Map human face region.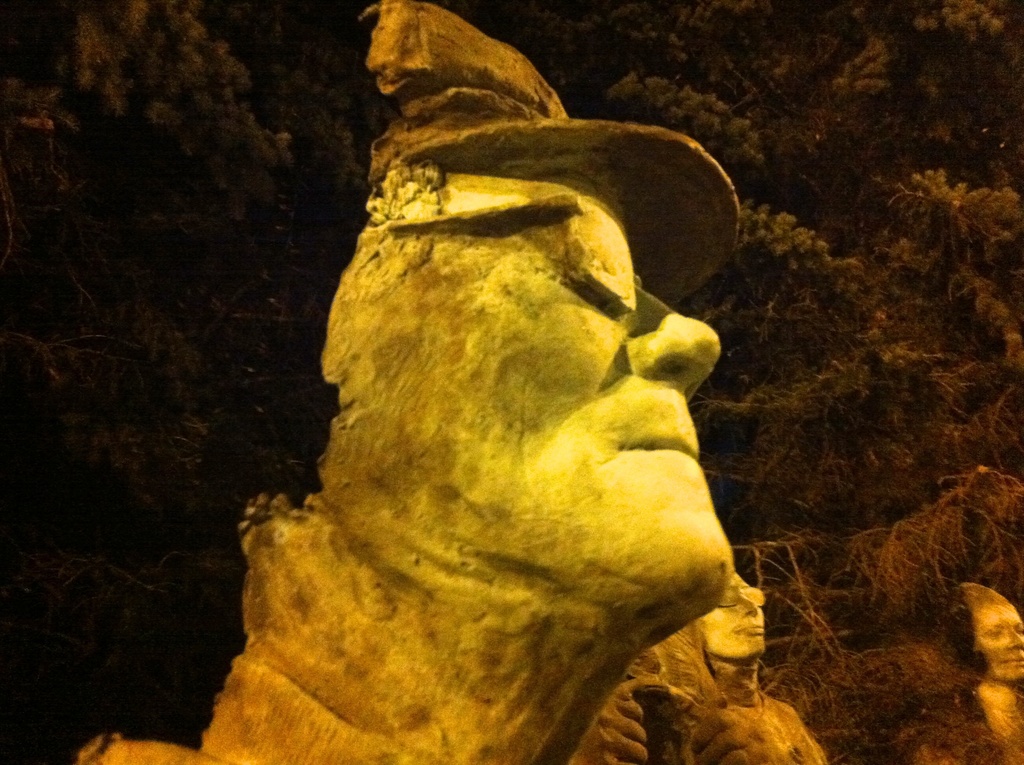
Mapped to [376, 196, 769, 567].
